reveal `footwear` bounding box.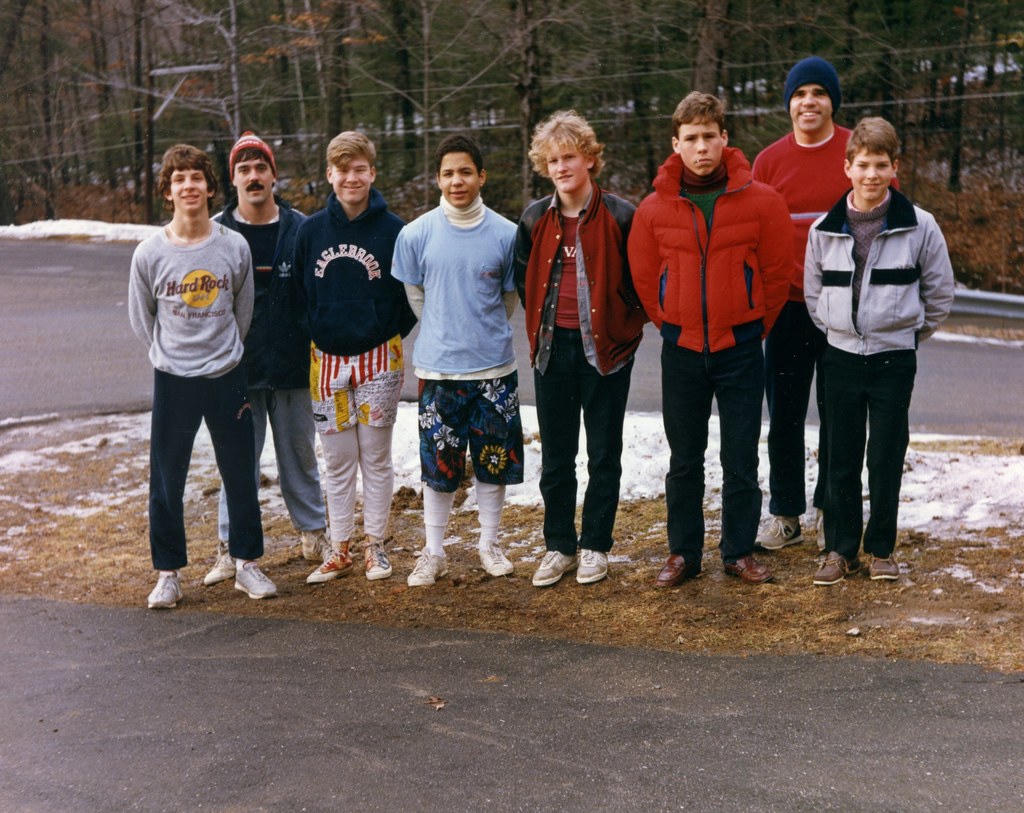
Revealed: region(752, 513, 805, 550).
